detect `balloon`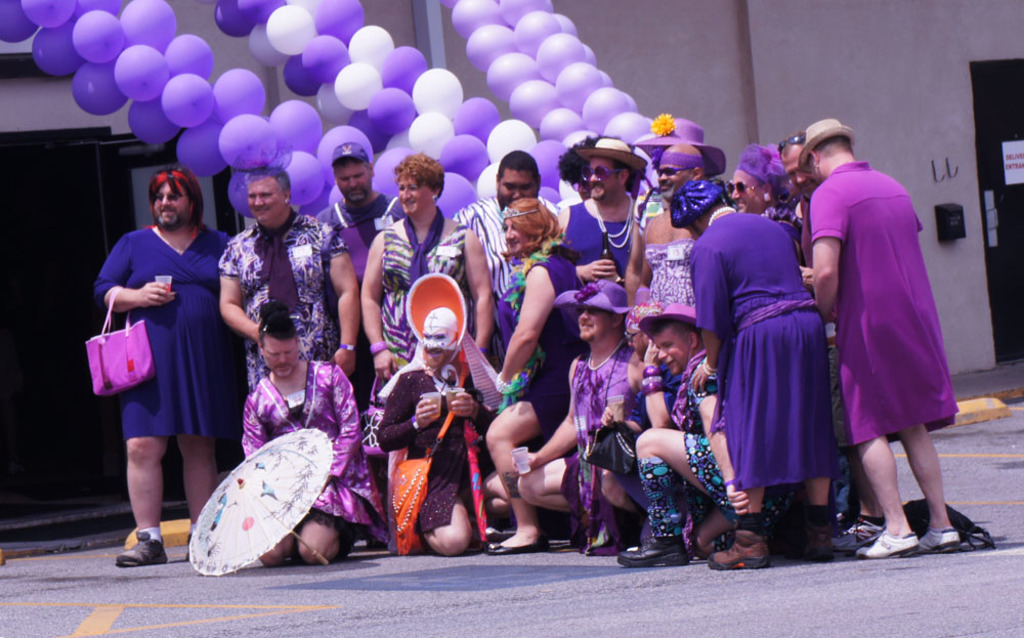
(435, 0, 456, 11)
